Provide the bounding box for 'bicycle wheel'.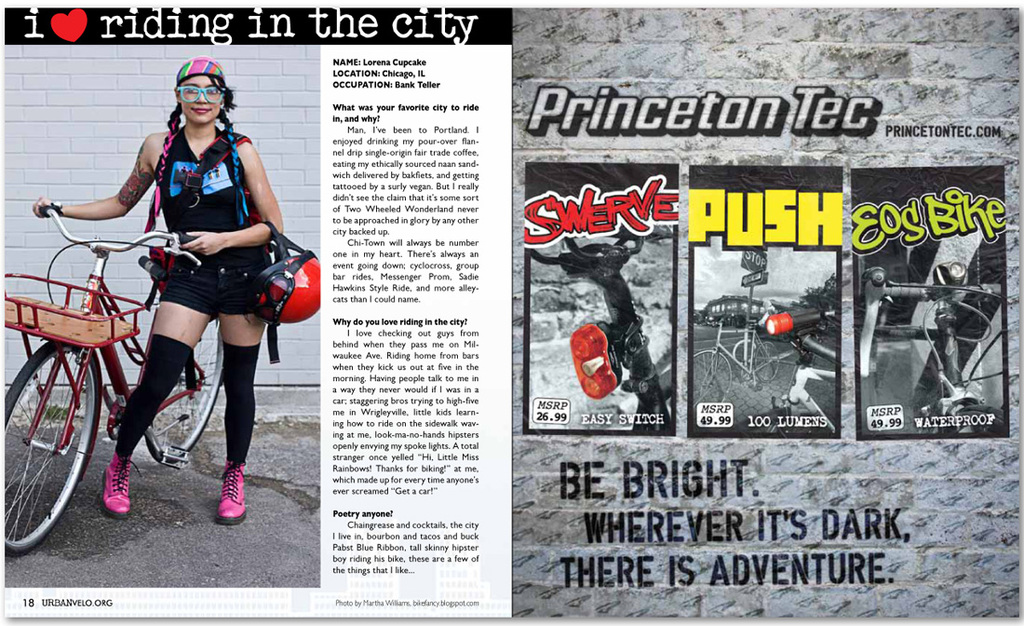
bbox(0, 348, 104, 557).
